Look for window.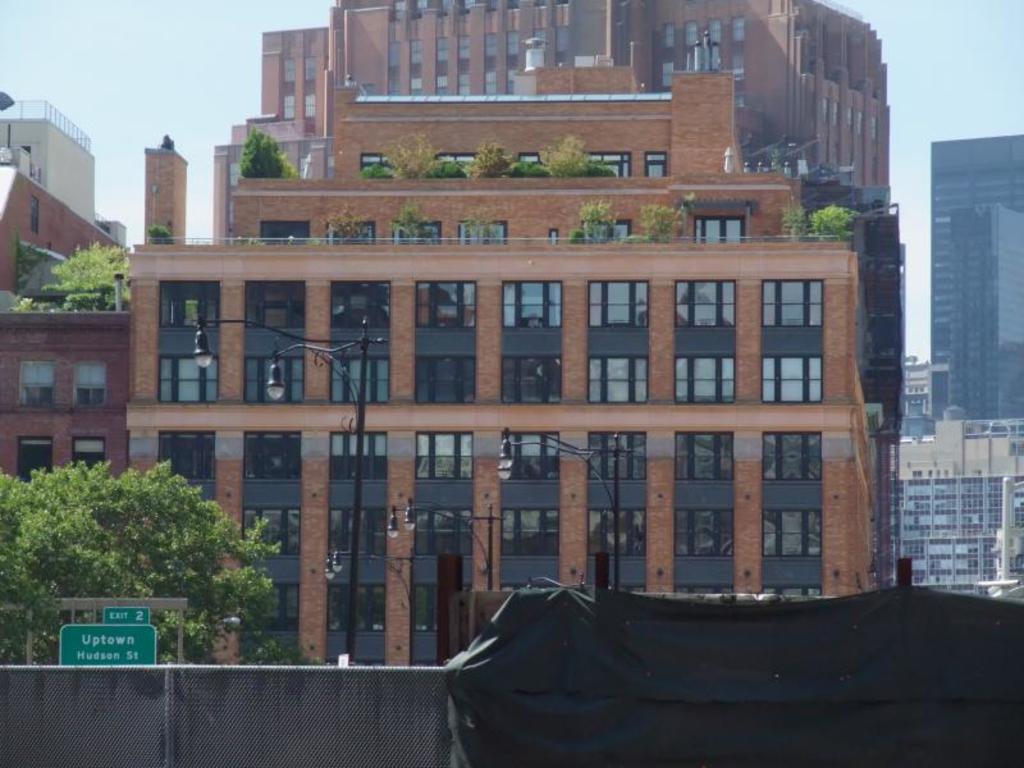
Found: box(413, 280, 477, 404).
